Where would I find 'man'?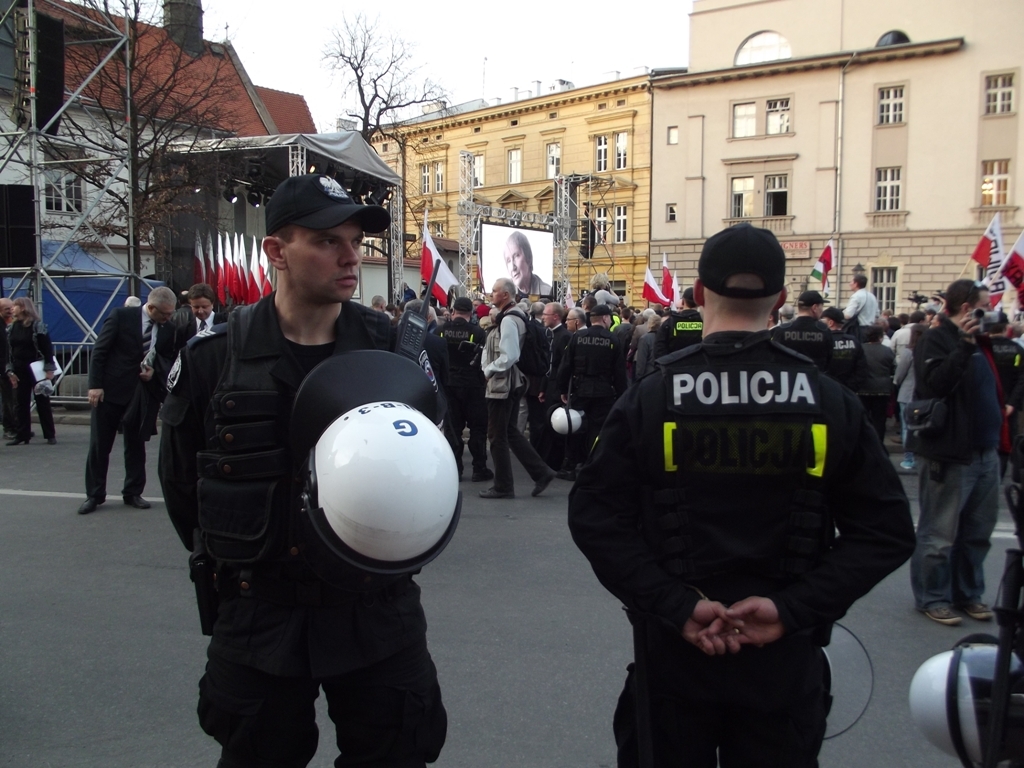
At bbox(501, 231, 552, 305).
